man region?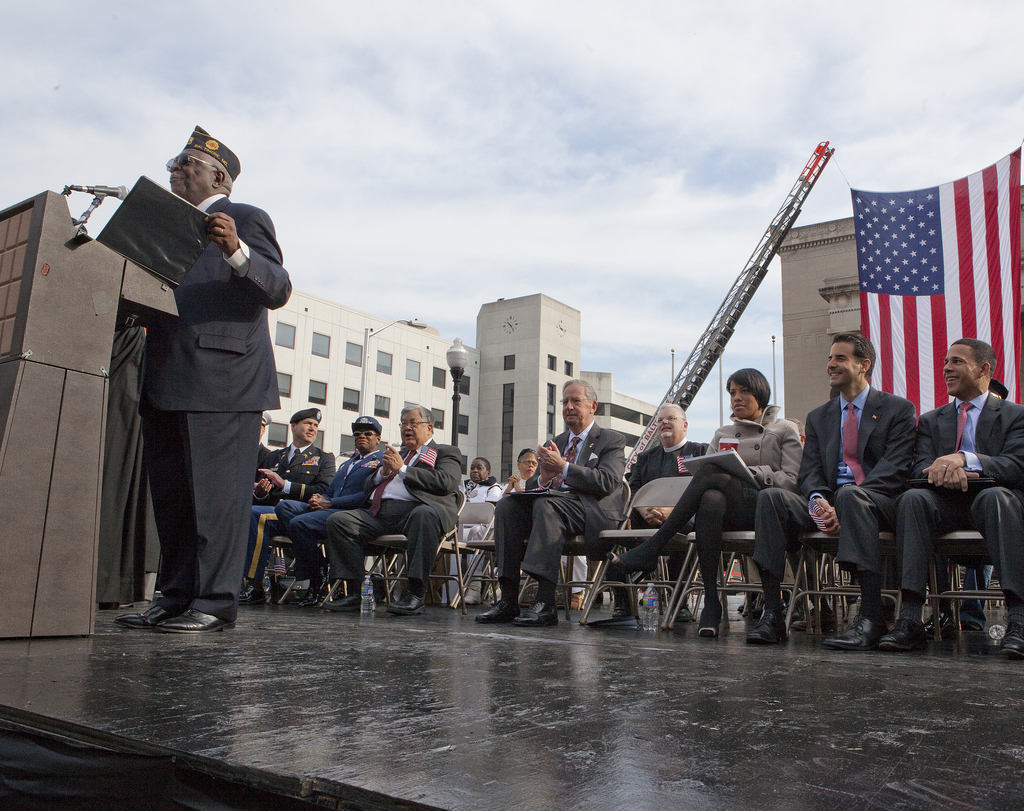
629 400 711 621
